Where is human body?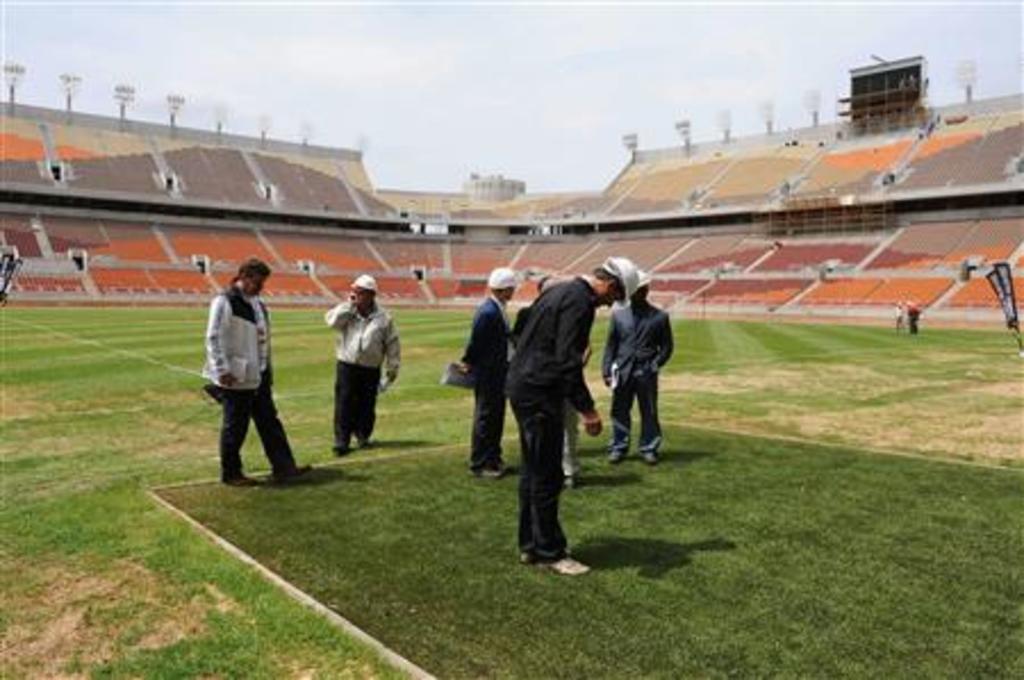
{"left": 564, "top": 405, "right": 578, "bottom": 475}.
